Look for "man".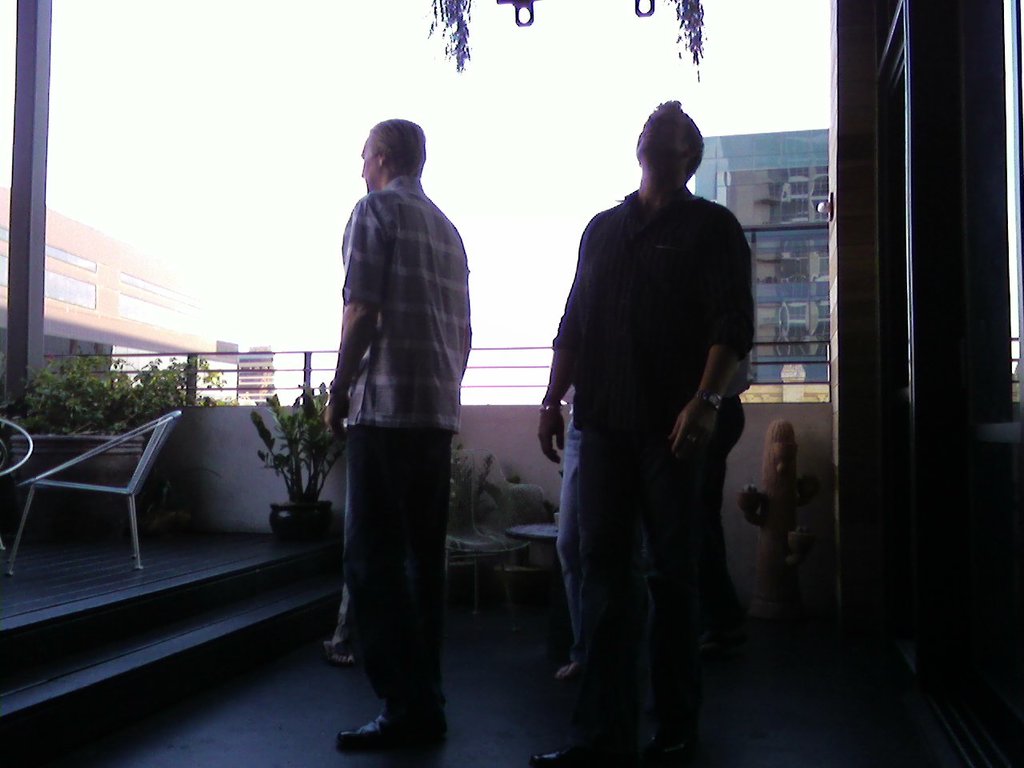
Found: rect(687, 340, 753, 731).
